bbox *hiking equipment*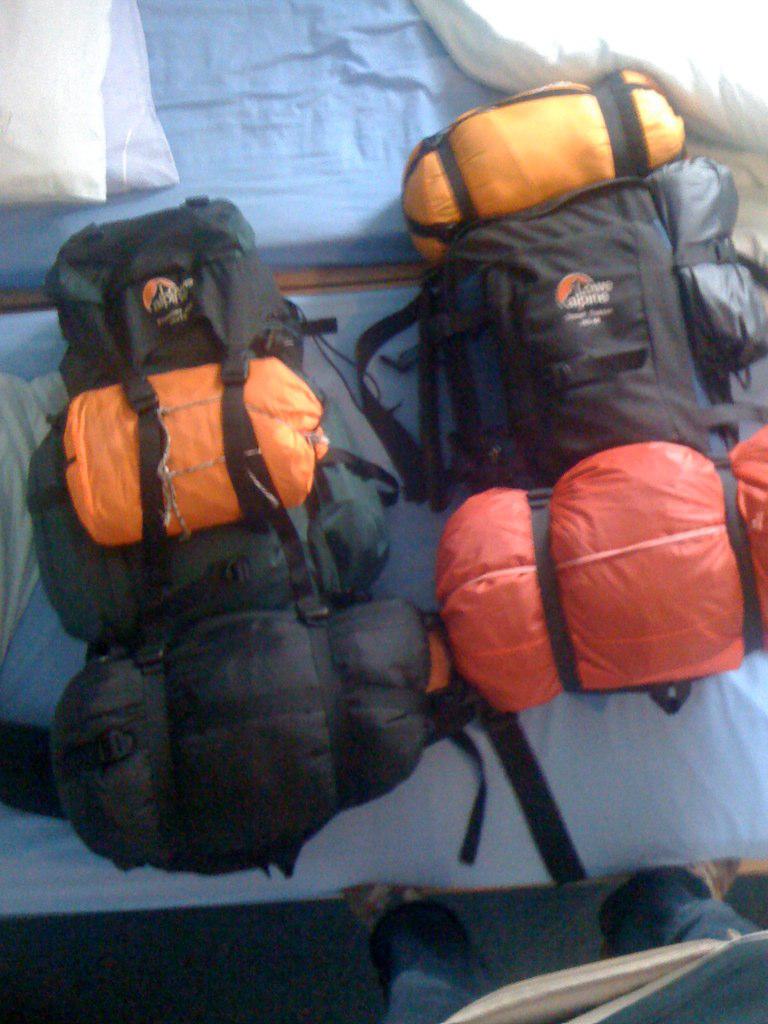
36/182/499/881
